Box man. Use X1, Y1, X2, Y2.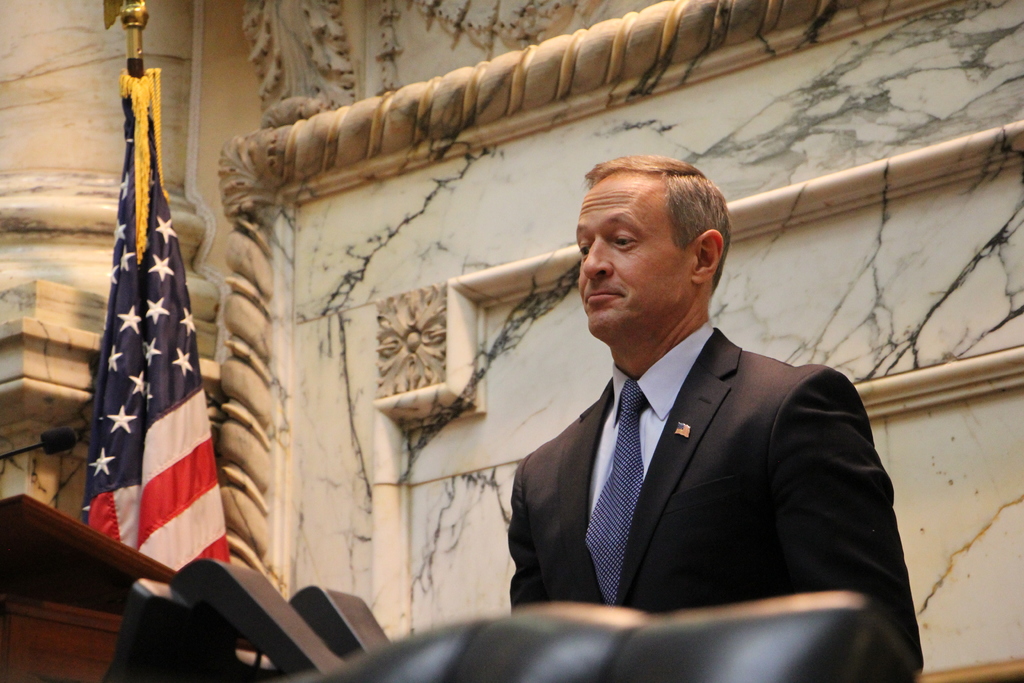
509, 156, 928, 682.
